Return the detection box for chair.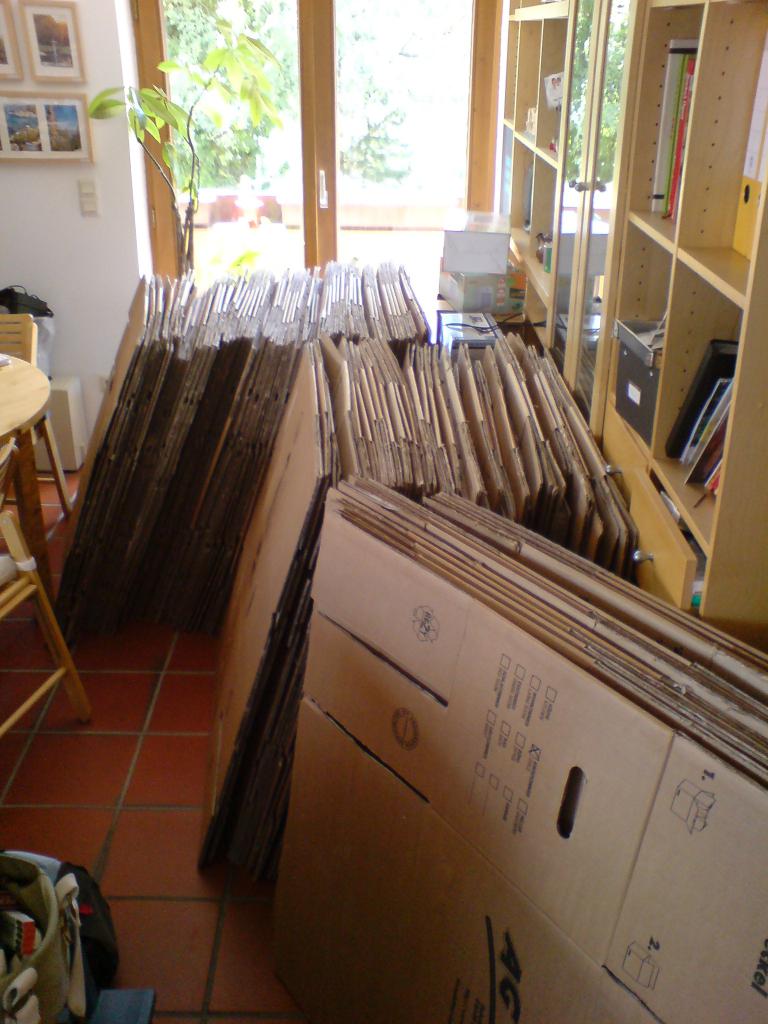
x1=0 y1=309 x2=72 y2=516.
